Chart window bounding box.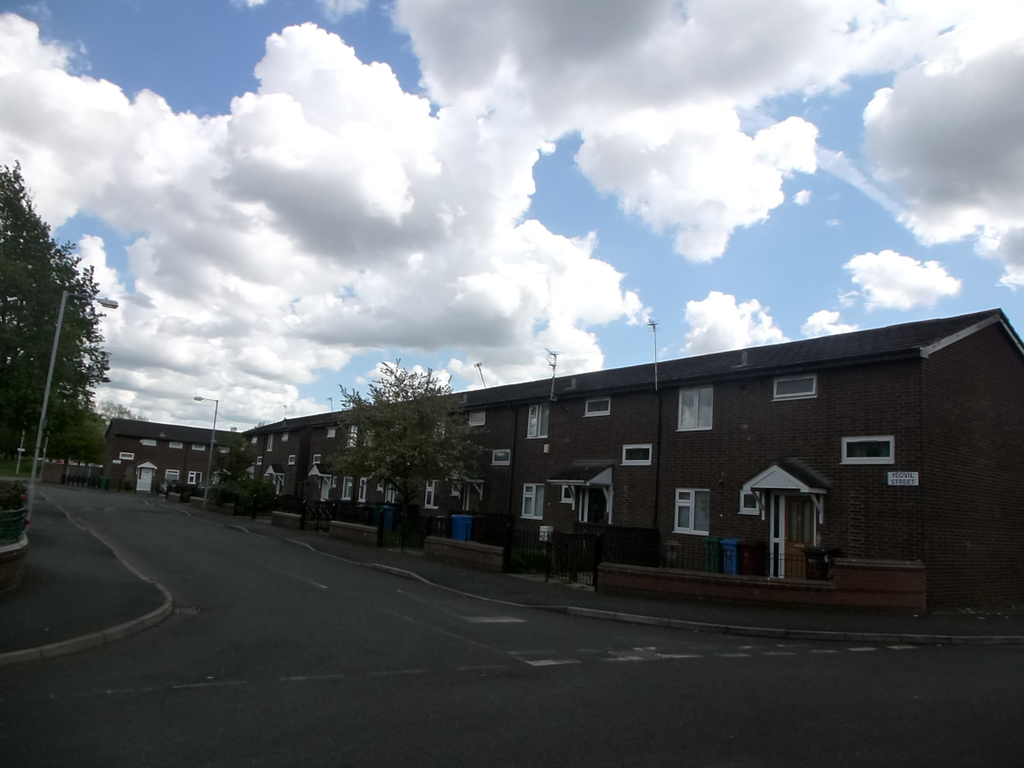
Charted: bbox(266, 434, 272, 452).
